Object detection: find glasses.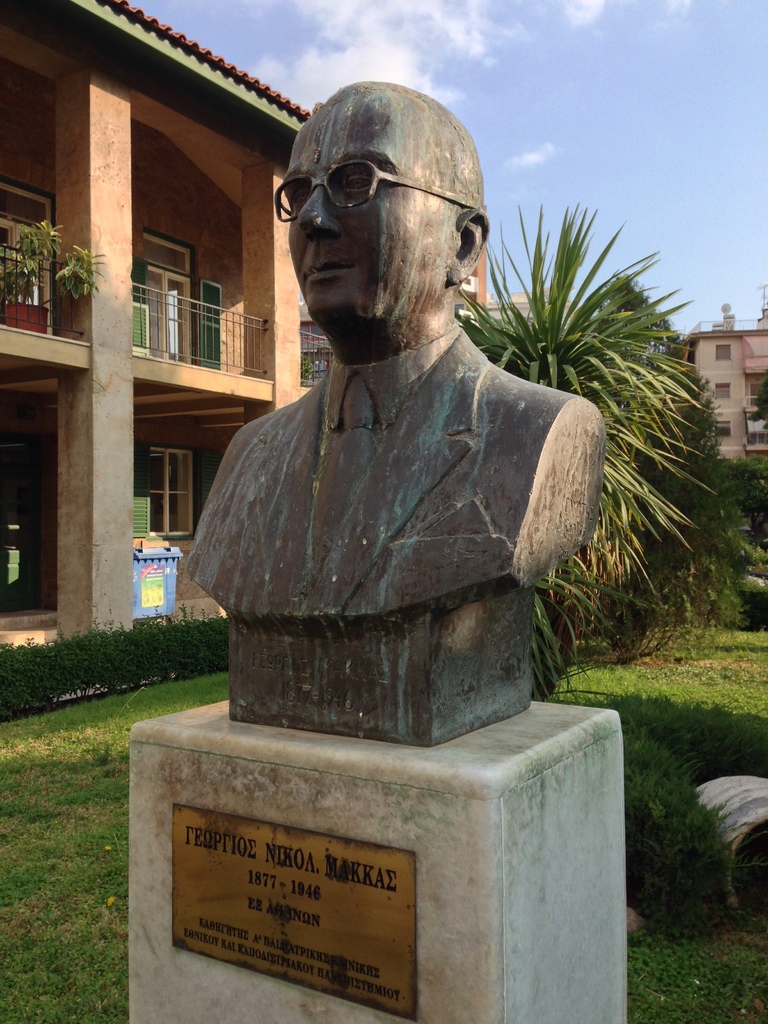
rect(266, 154, 479, 224).
